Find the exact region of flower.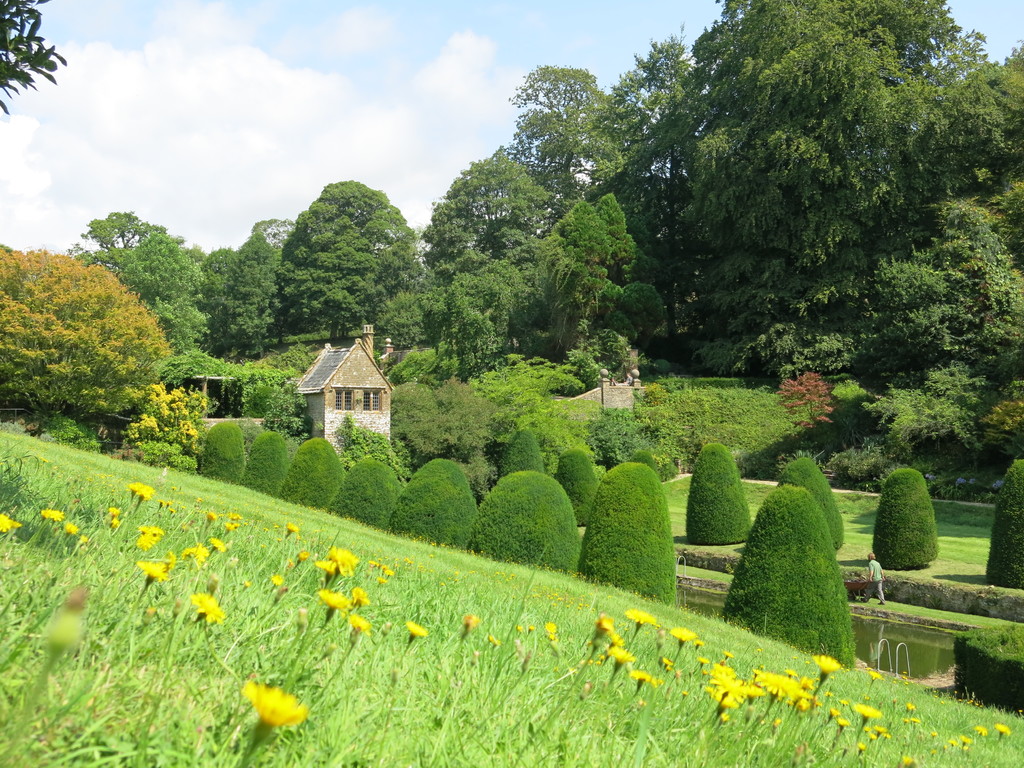
Exact region: x1=376, y1=576, x2=386, y2=585.
